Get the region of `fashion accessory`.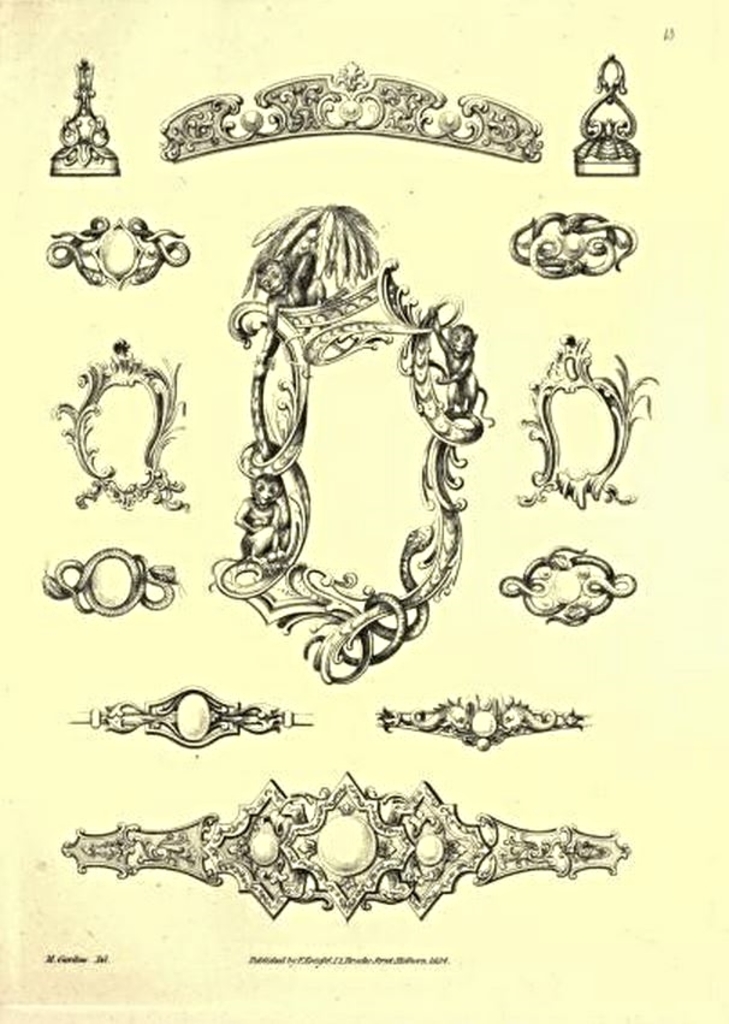
bbox=[46, 60, 119, 176].
